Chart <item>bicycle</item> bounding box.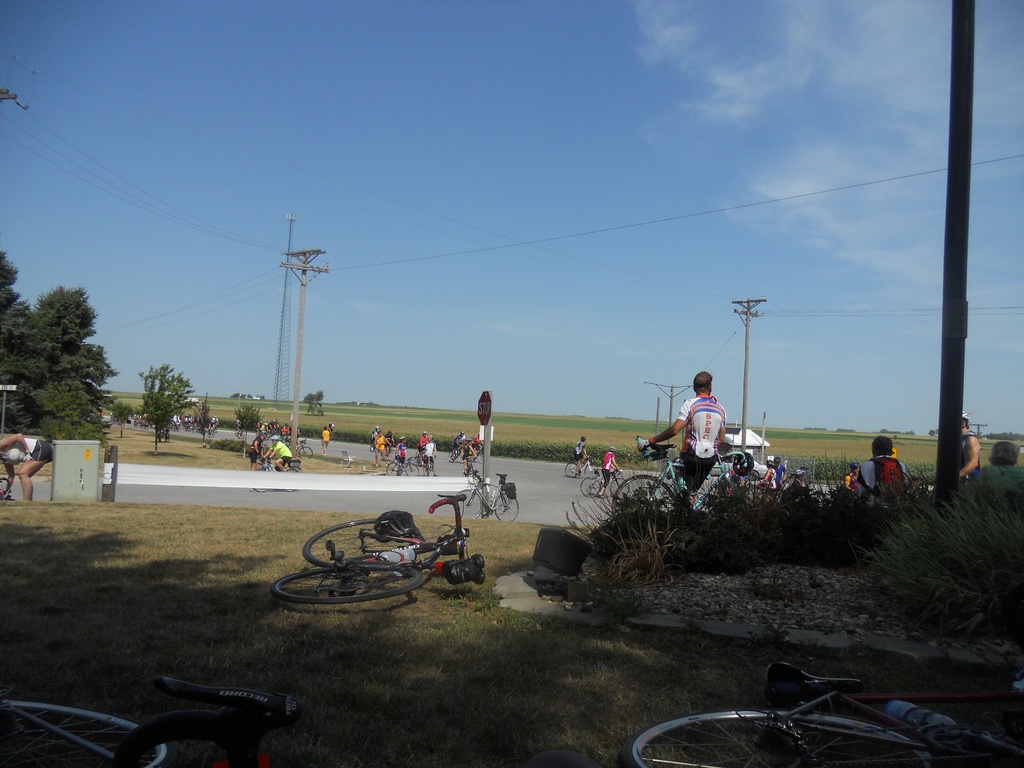
Charted: pyautogui.locateOnScreen(610, 440, 765, 522).
